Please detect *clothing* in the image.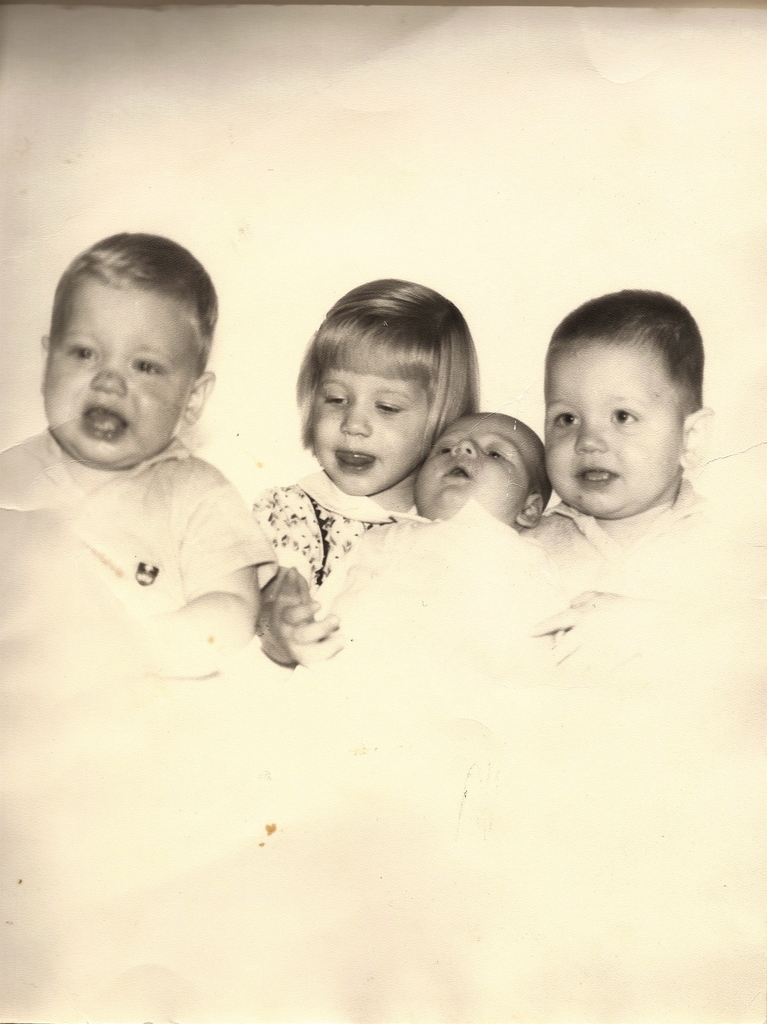
(326,509,555,628).
